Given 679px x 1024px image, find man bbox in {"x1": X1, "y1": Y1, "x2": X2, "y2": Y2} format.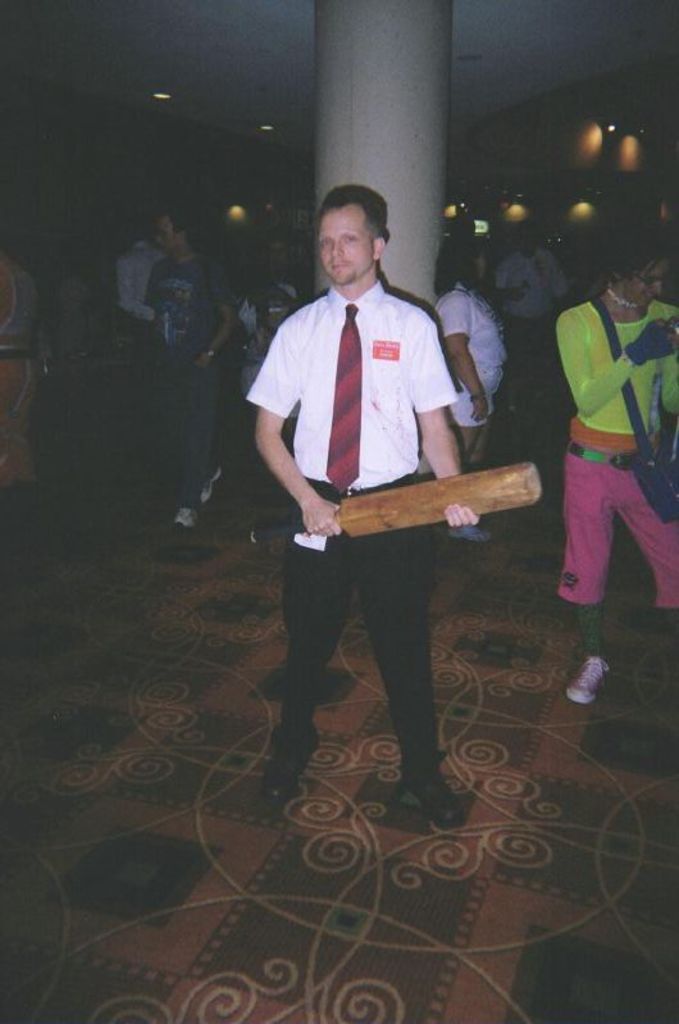
{"x1": 495, "y1": 219, "x2": 566, "y2": 361}.
